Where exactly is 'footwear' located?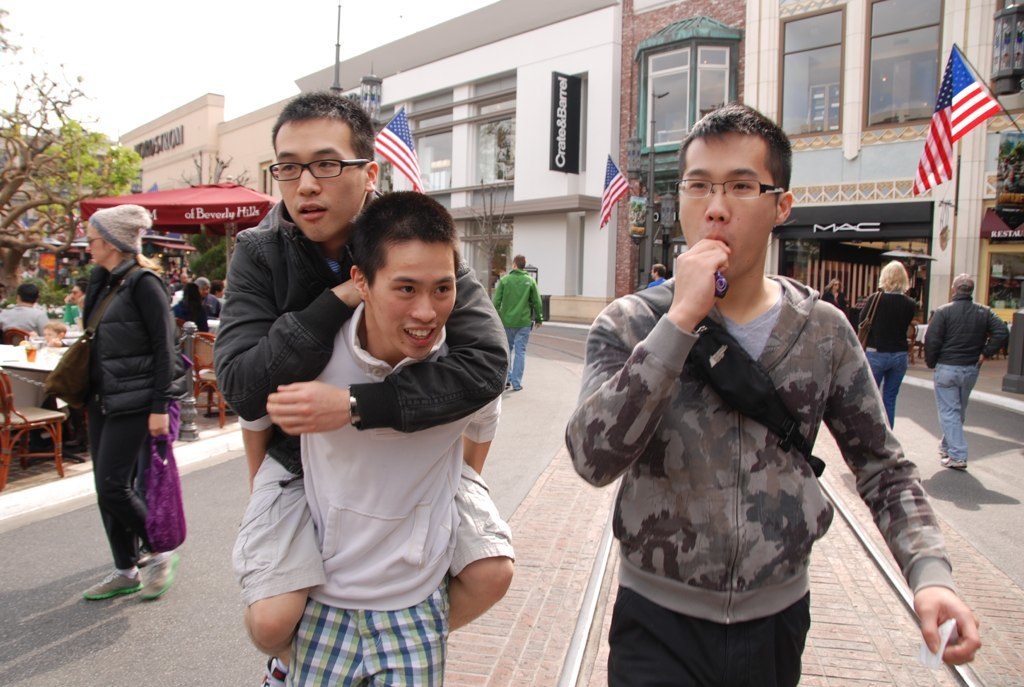
Its bounding box is <box>505,380,511,390</box>.
